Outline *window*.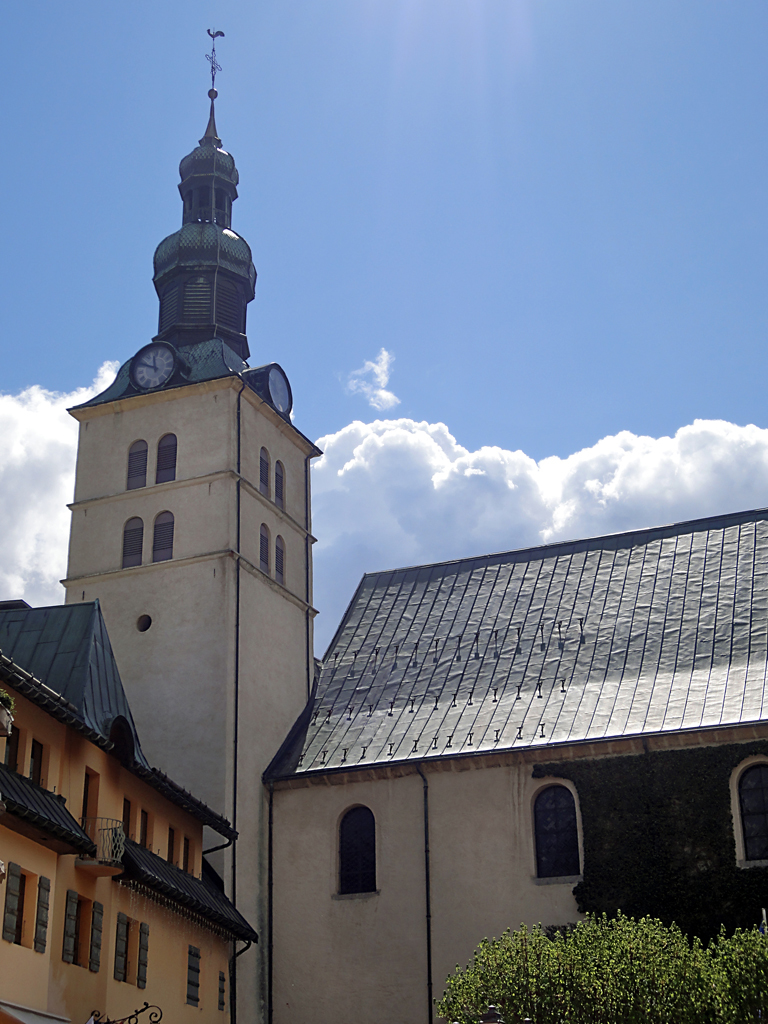
Outline: box(190, 944, 202, 1004).
